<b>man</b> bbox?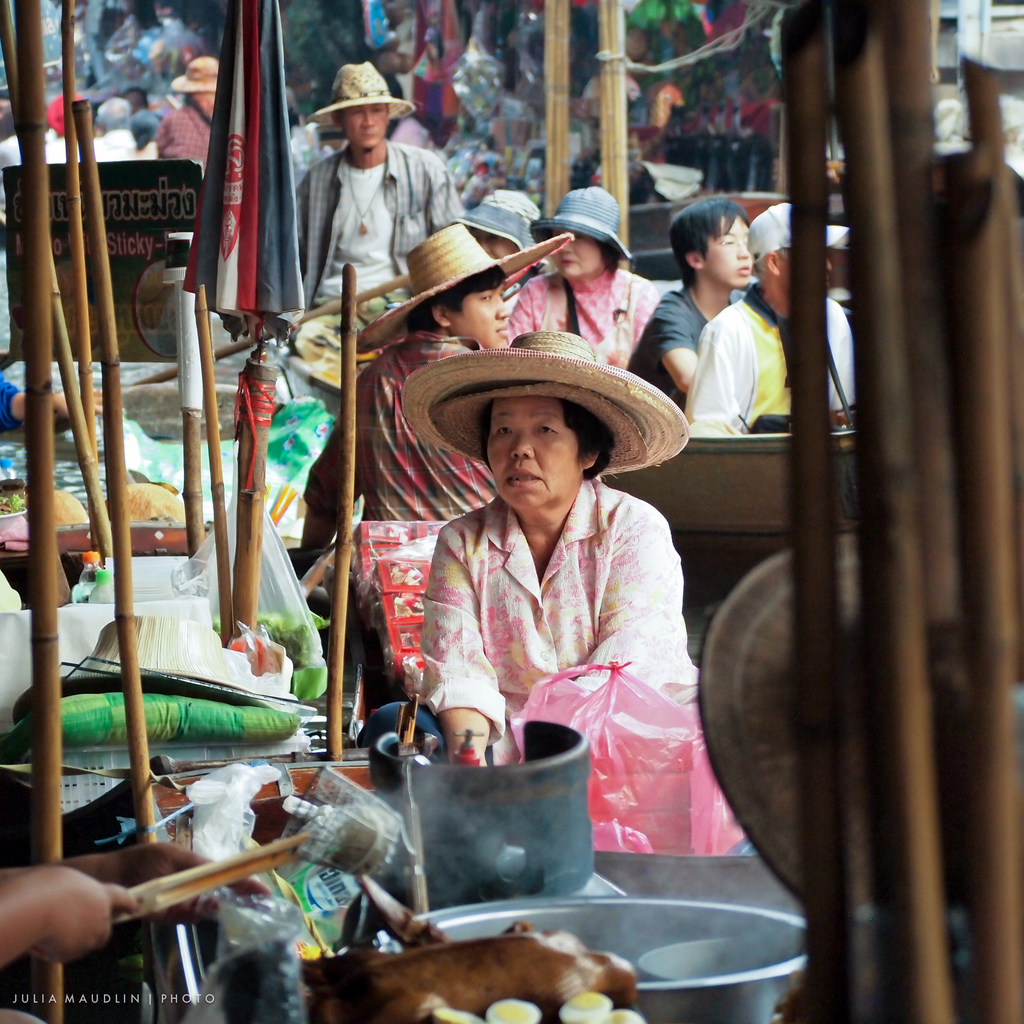
{"left": 284, "top": 61, "right": 475, "bottom": 315}
